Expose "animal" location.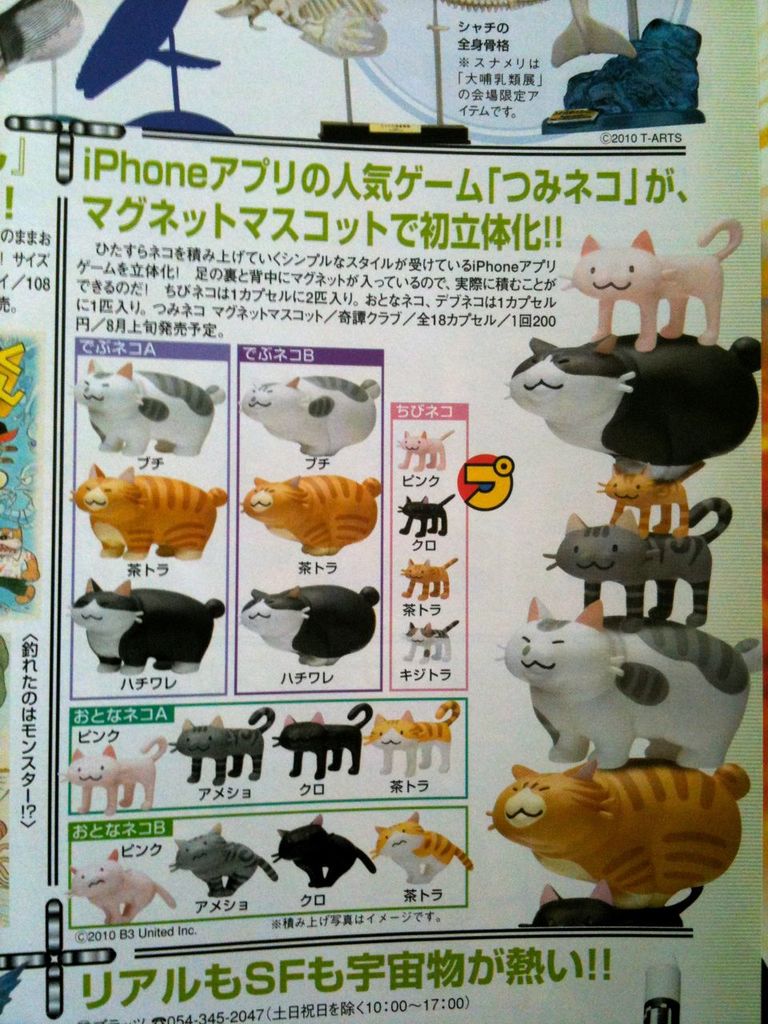
Exposed at <region>273, 702, 373, 779</region>.
